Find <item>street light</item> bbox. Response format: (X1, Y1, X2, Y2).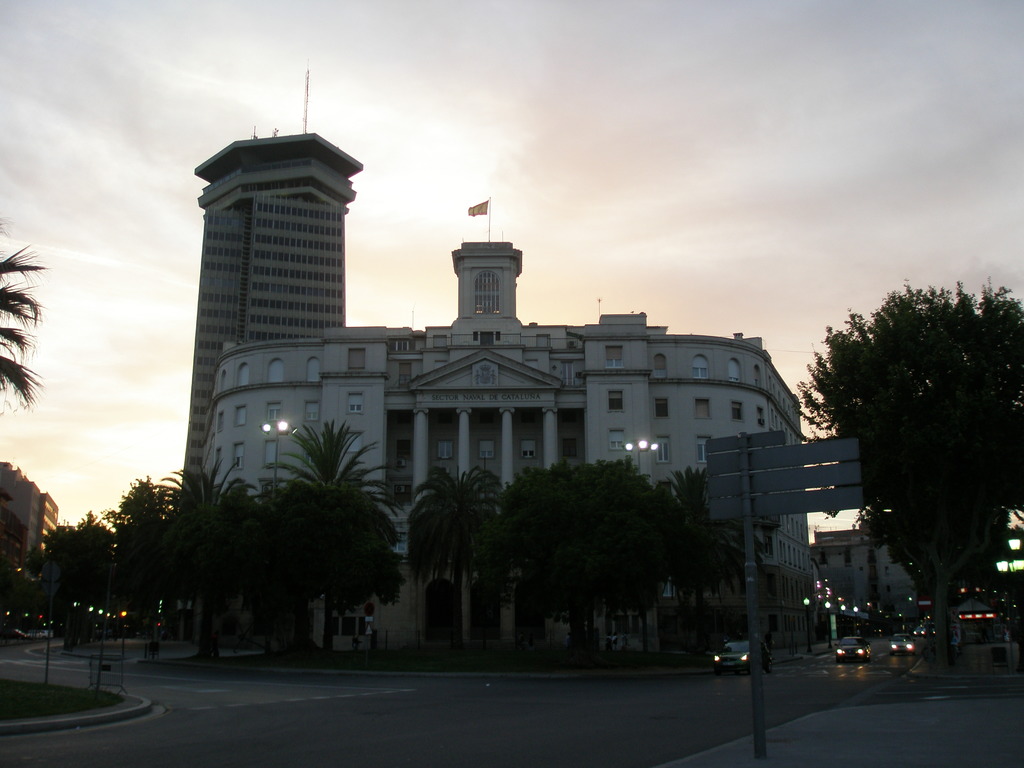
(624, 439, 660, 474).
